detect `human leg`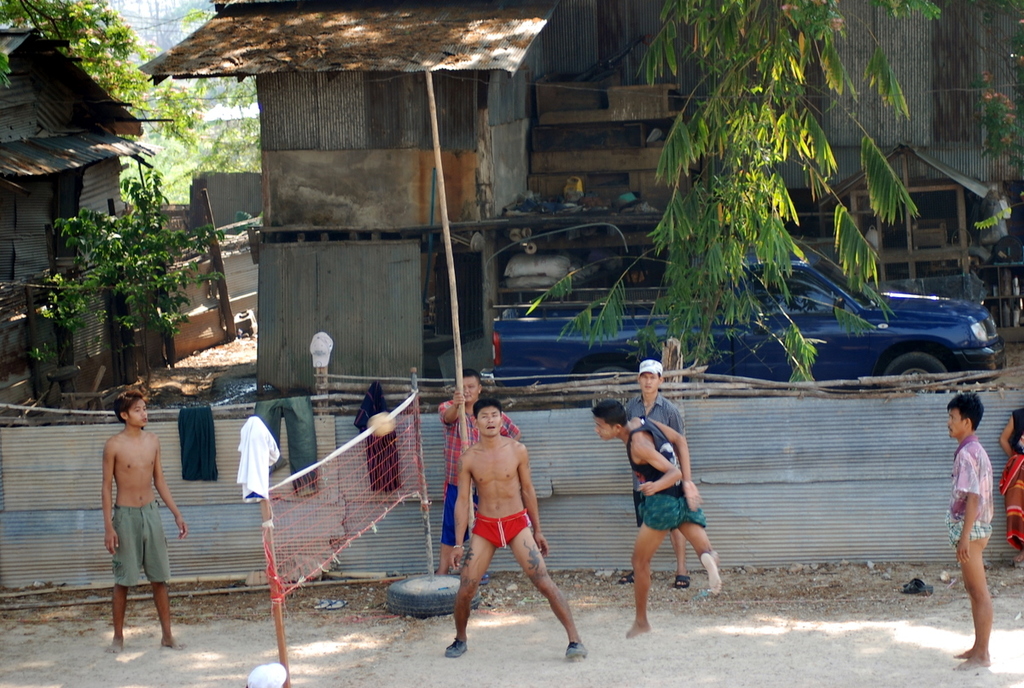
box=[953, 518, 994, 654]
